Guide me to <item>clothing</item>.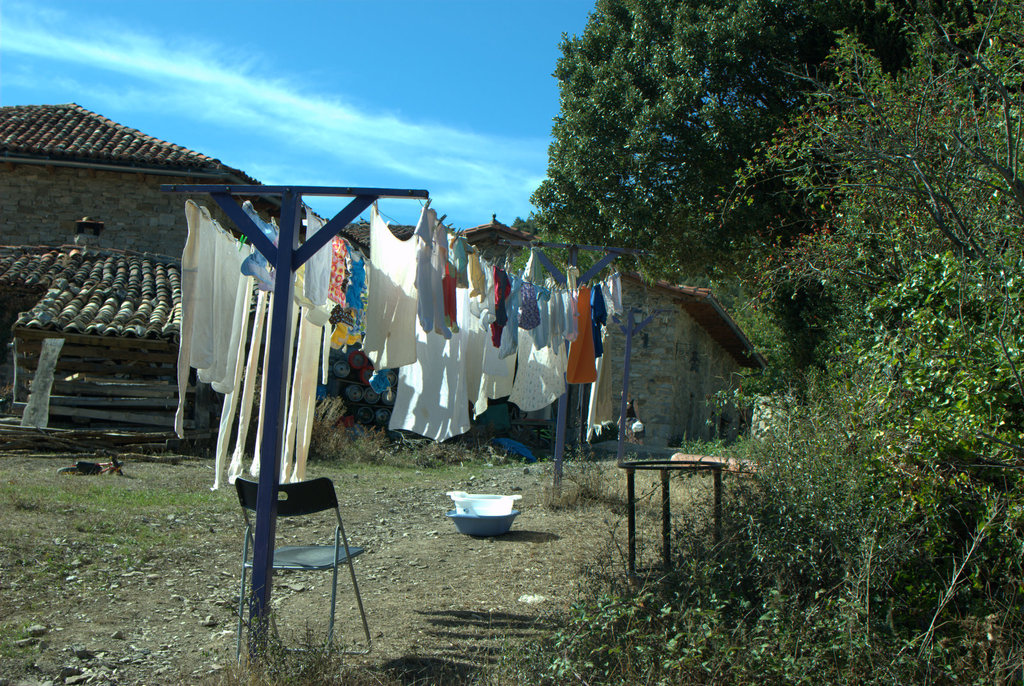
Guidance: Rect(538, 282, 567, 339).
